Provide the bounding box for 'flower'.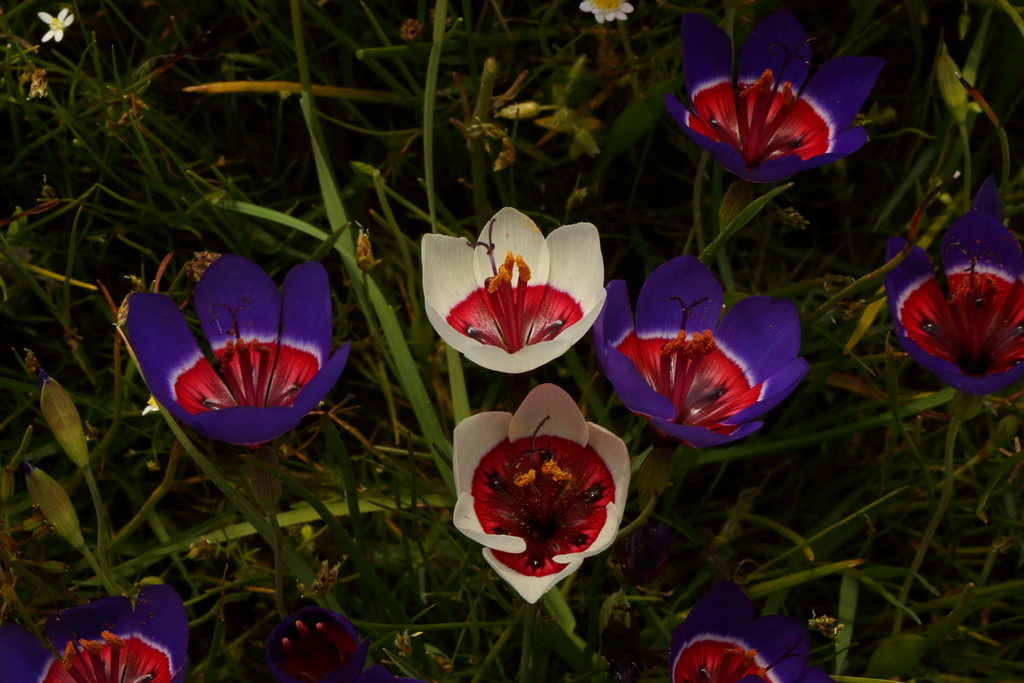
box=[572, 0, 630, 21].
